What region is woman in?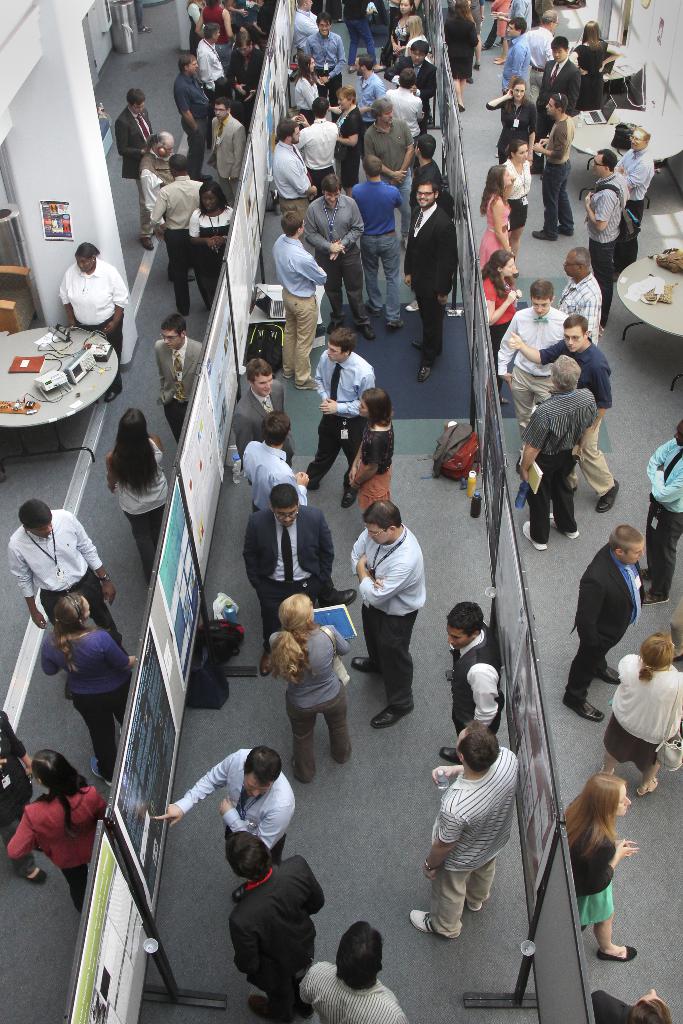
486:77:541:163.
